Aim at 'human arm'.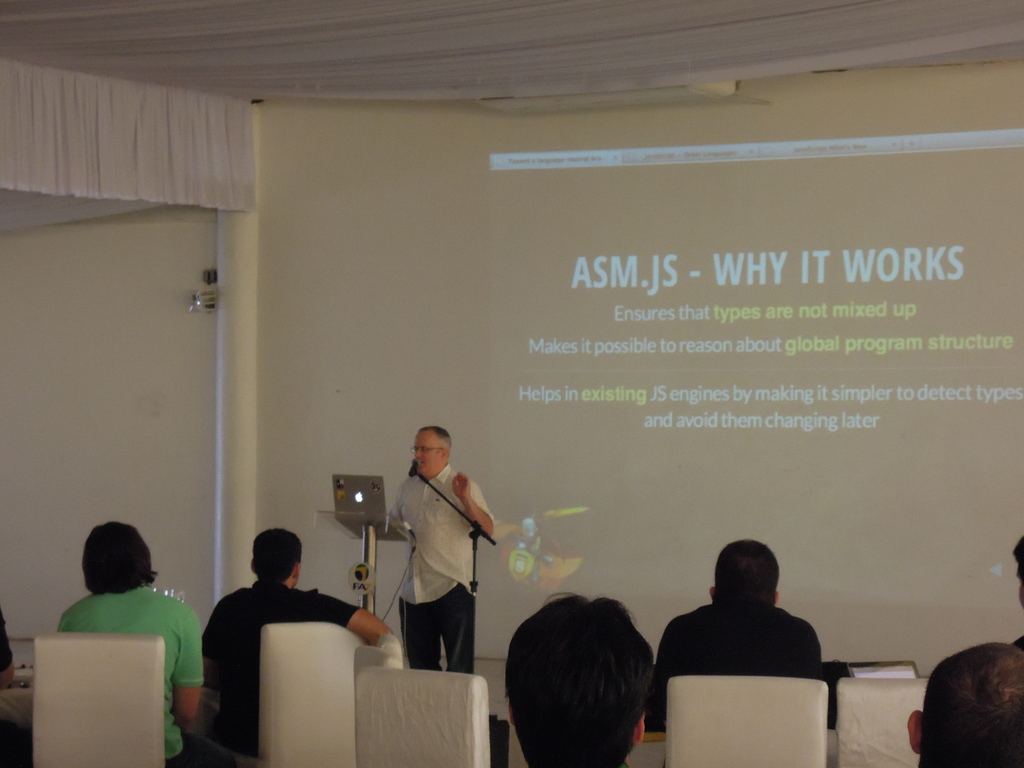
Aimed at [310,591,396,651].
